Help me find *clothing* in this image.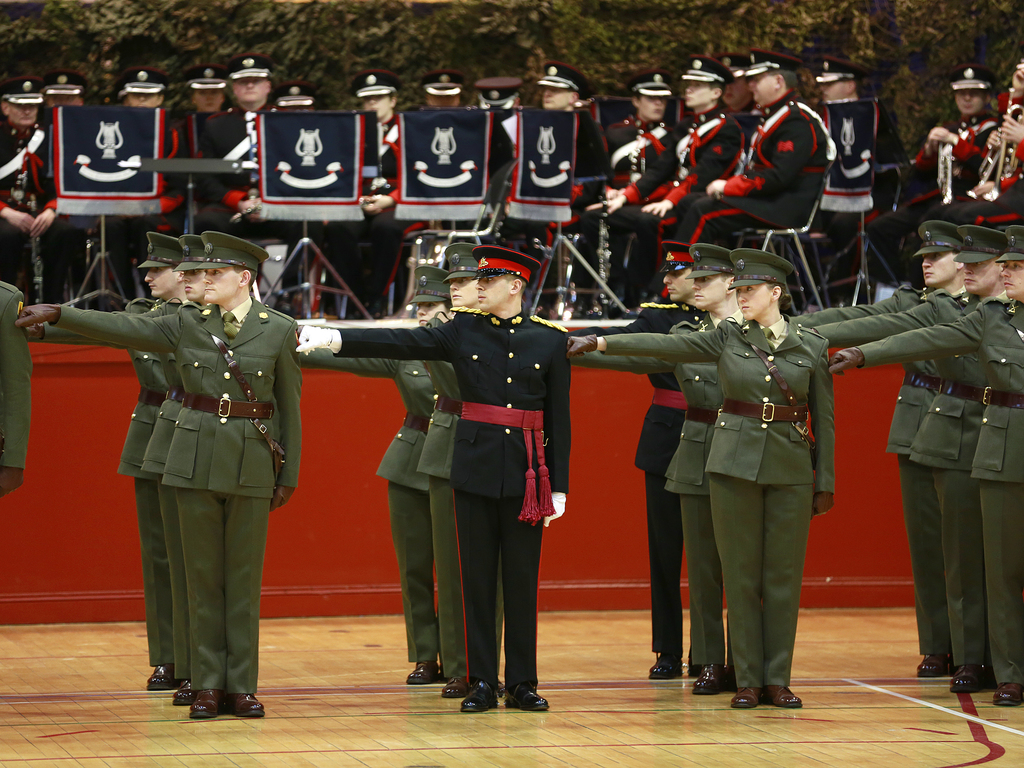
Found it: (898, 113, 1004, 211).
